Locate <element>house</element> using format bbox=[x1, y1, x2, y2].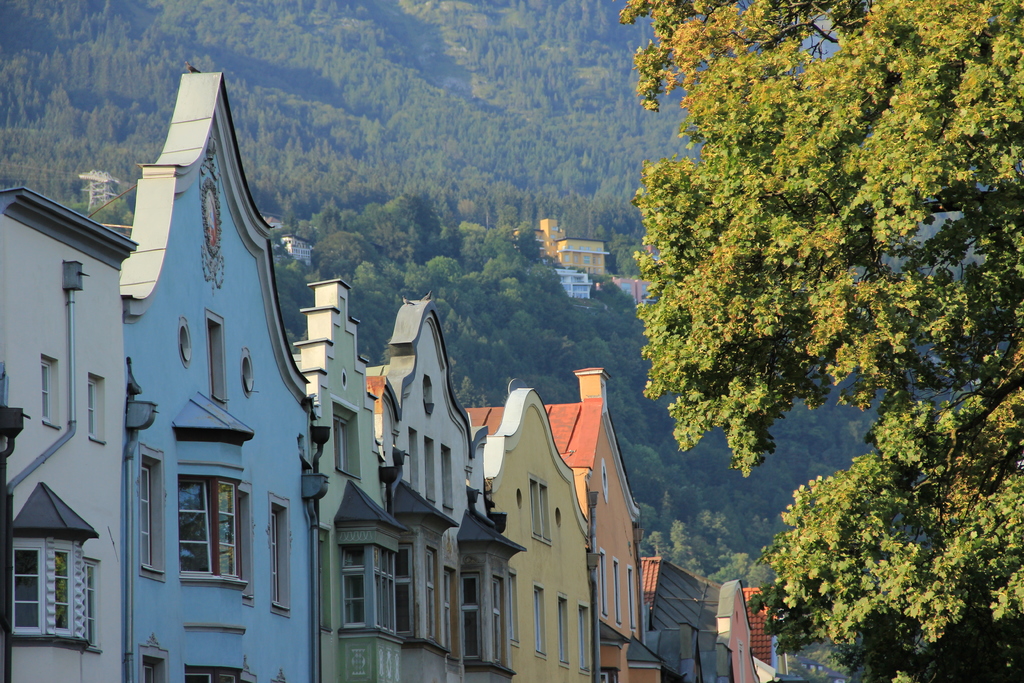
bbox=[119, 69, 326, 682].
